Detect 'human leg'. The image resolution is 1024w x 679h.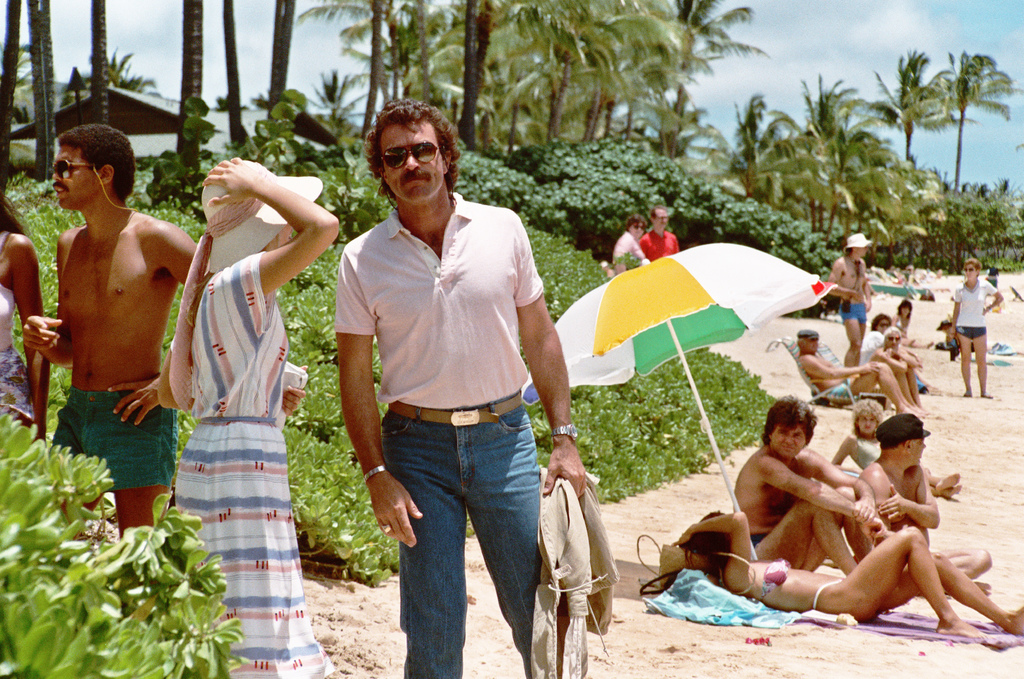
bbox=(929, 482, 962, 498).
